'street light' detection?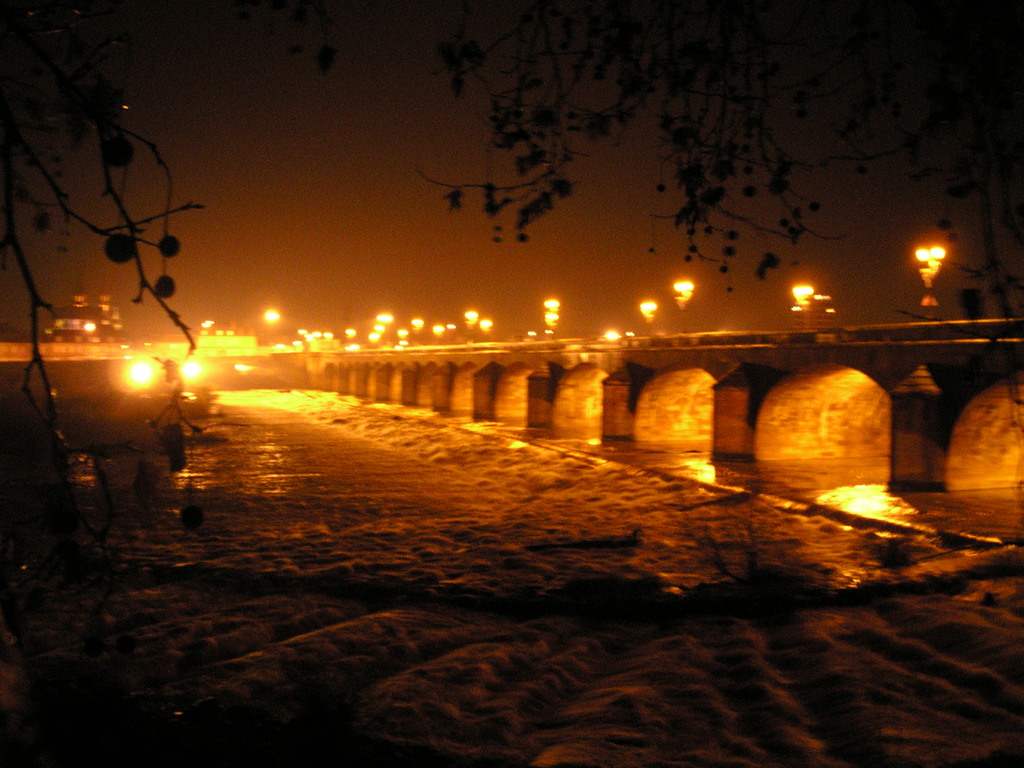
{"left": 543, "top": 315, "right": 559, "bottom": 337}
